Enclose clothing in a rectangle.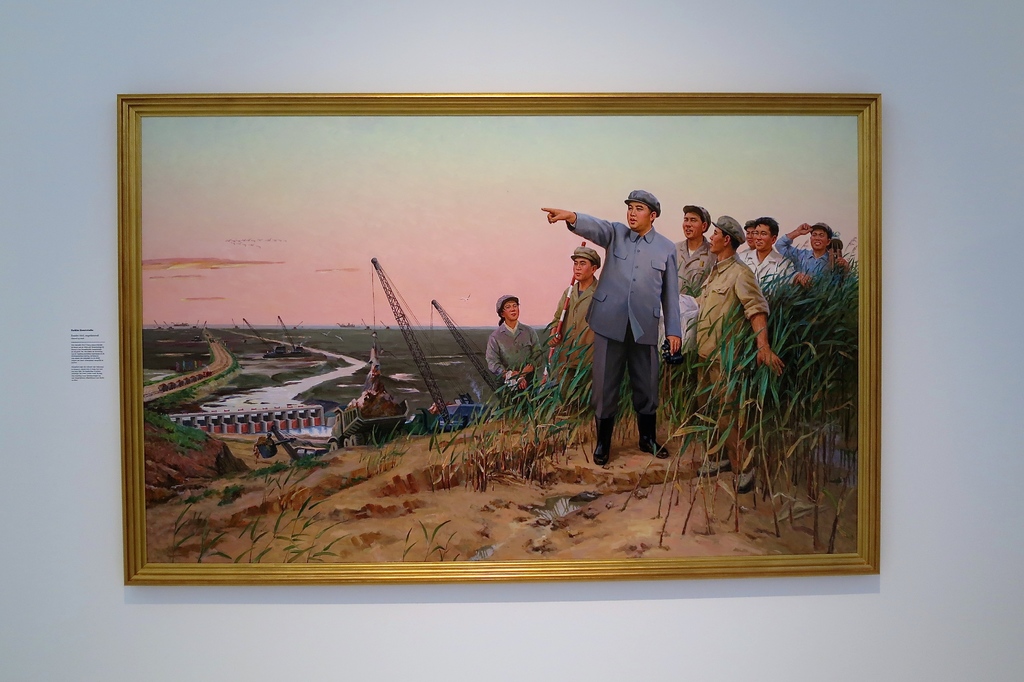
bbox(484, 319, 540, 395).
